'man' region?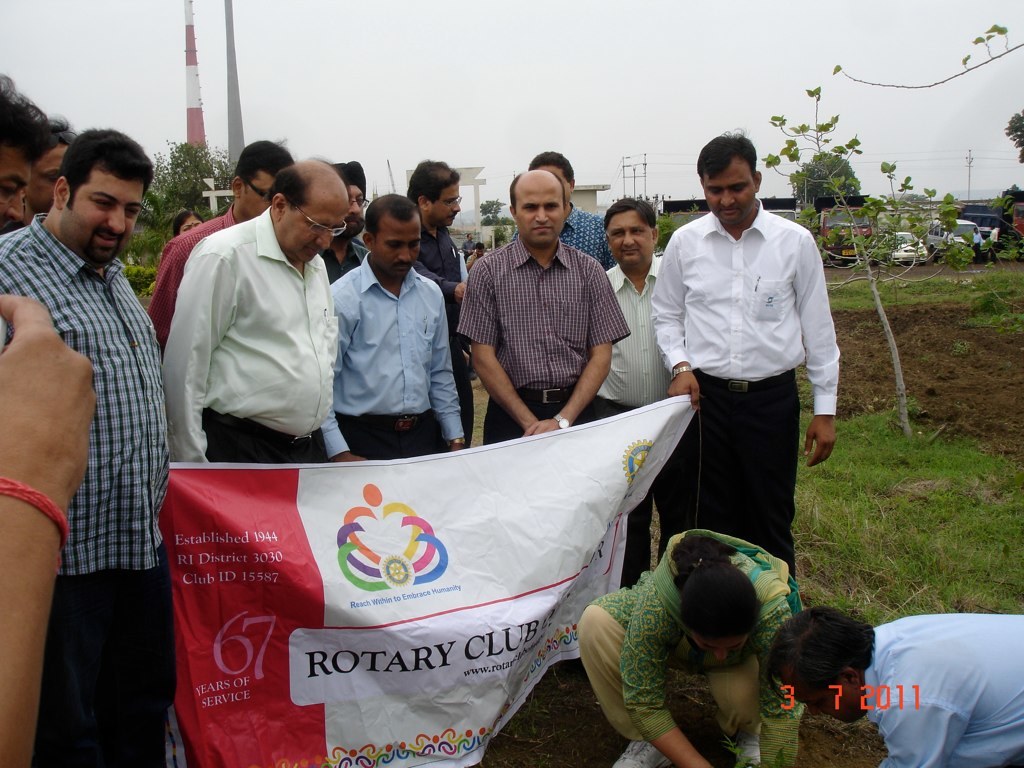
320/154/374/285
